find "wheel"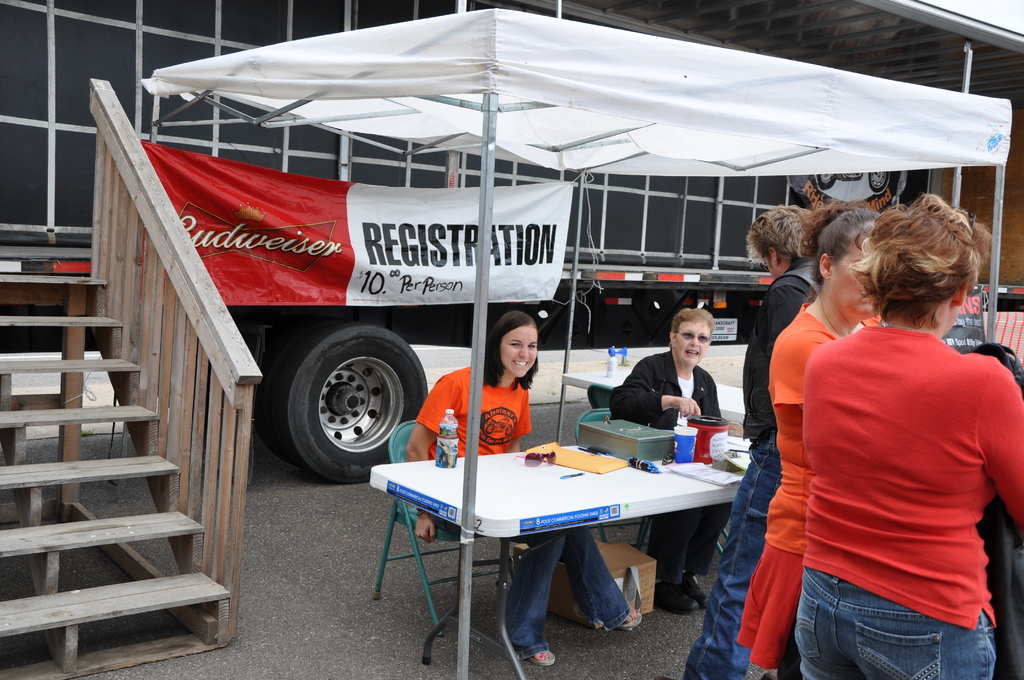
(x1=817, y1=173, x2=837, y2=190)
